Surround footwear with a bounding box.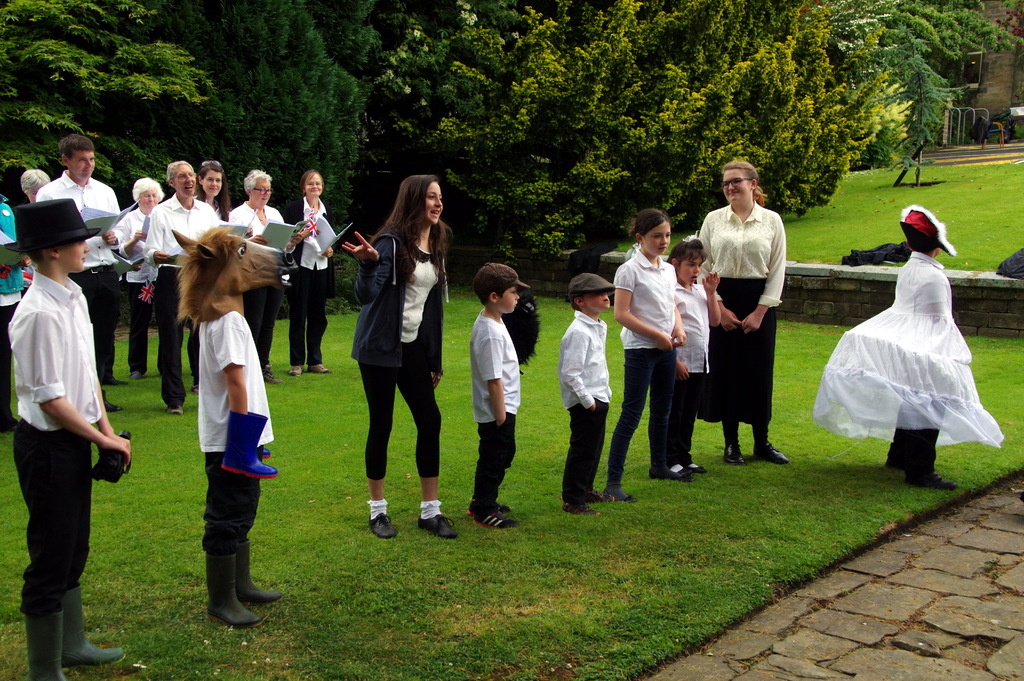
419, 513, 461, 540.
